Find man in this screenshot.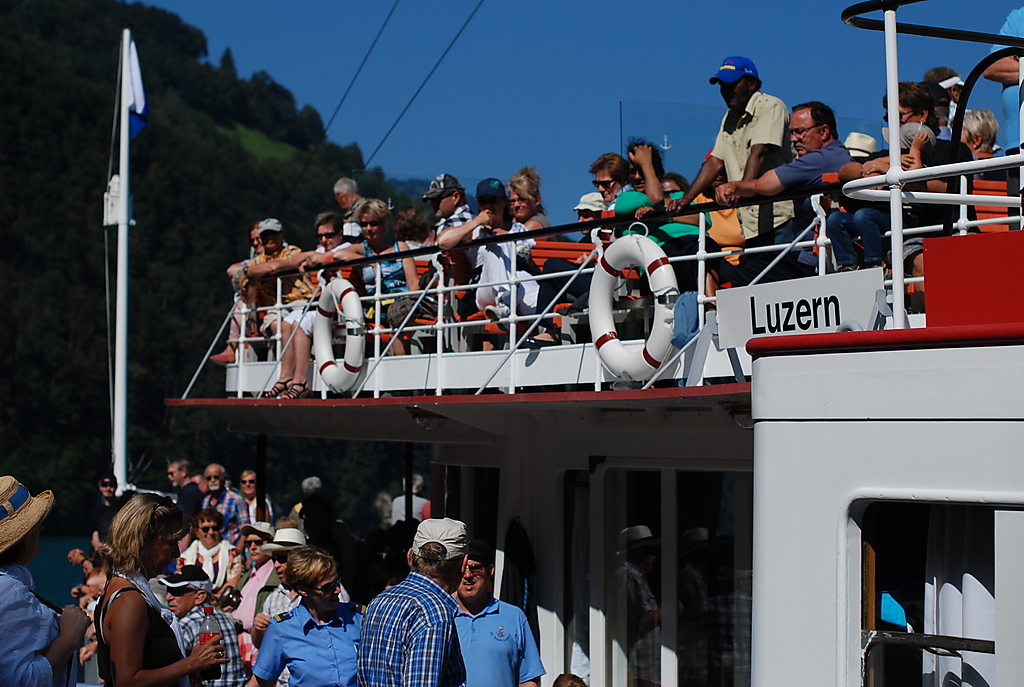
The bounding box for man is box(339, 530, 484, 680).
